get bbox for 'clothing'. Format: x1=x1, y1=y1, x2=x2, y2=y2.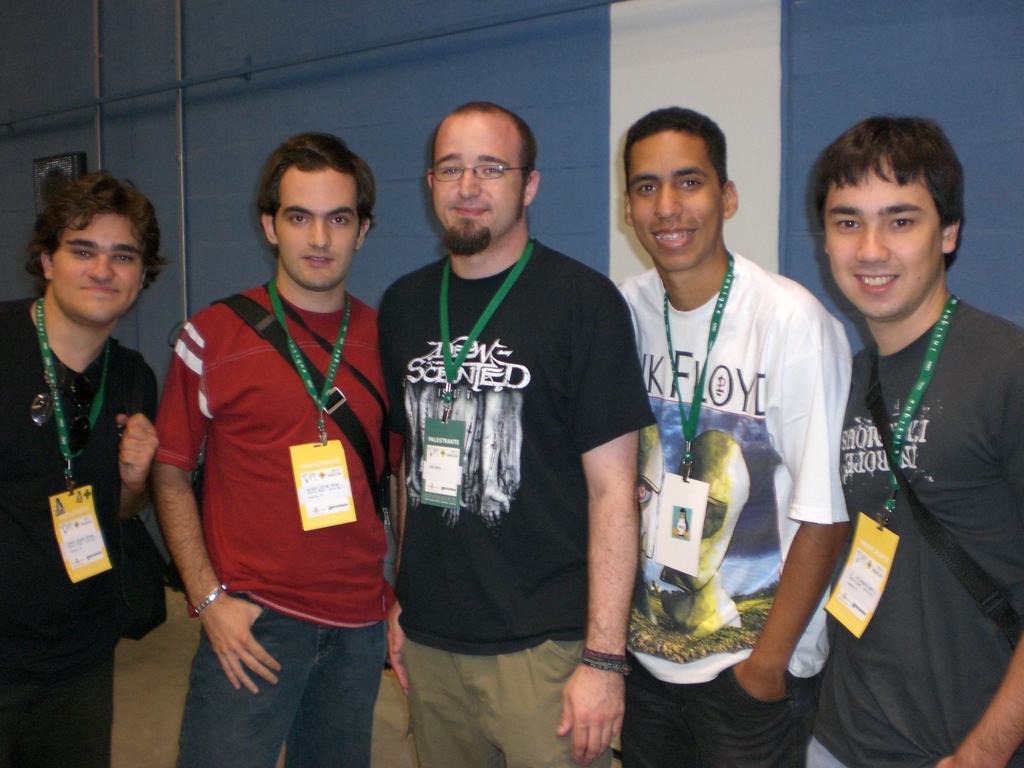
x1=614, y1=245, x2=856, y2=767.
